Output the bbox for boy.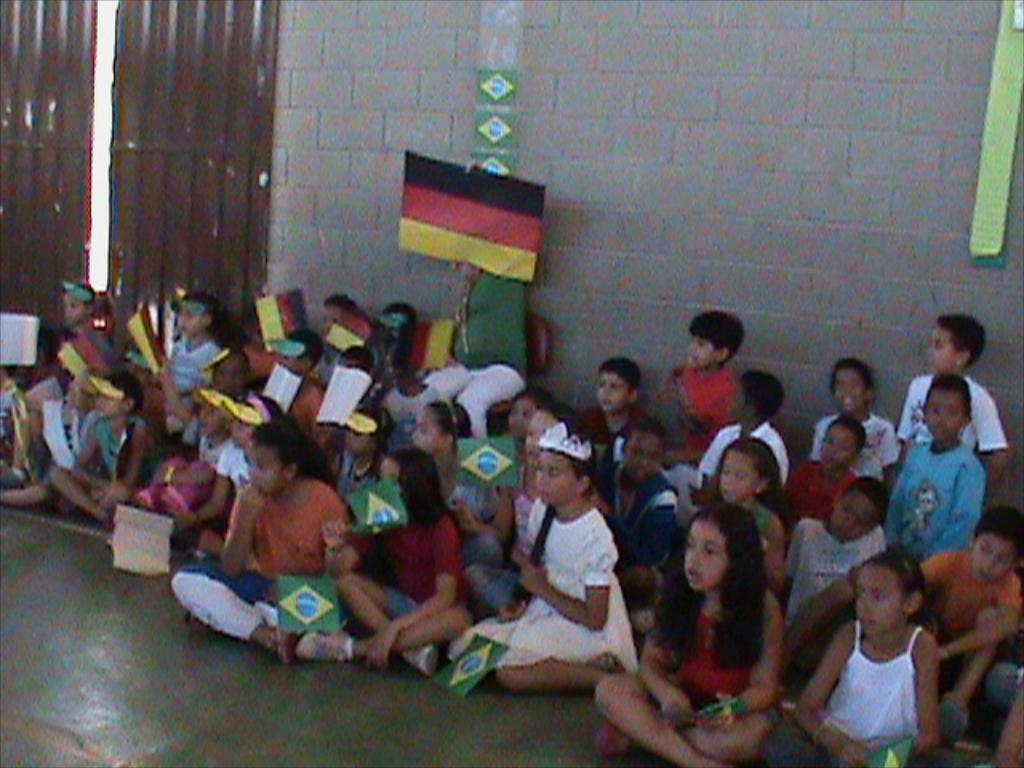
(left=45, top=374, right=150, bottom=526).
